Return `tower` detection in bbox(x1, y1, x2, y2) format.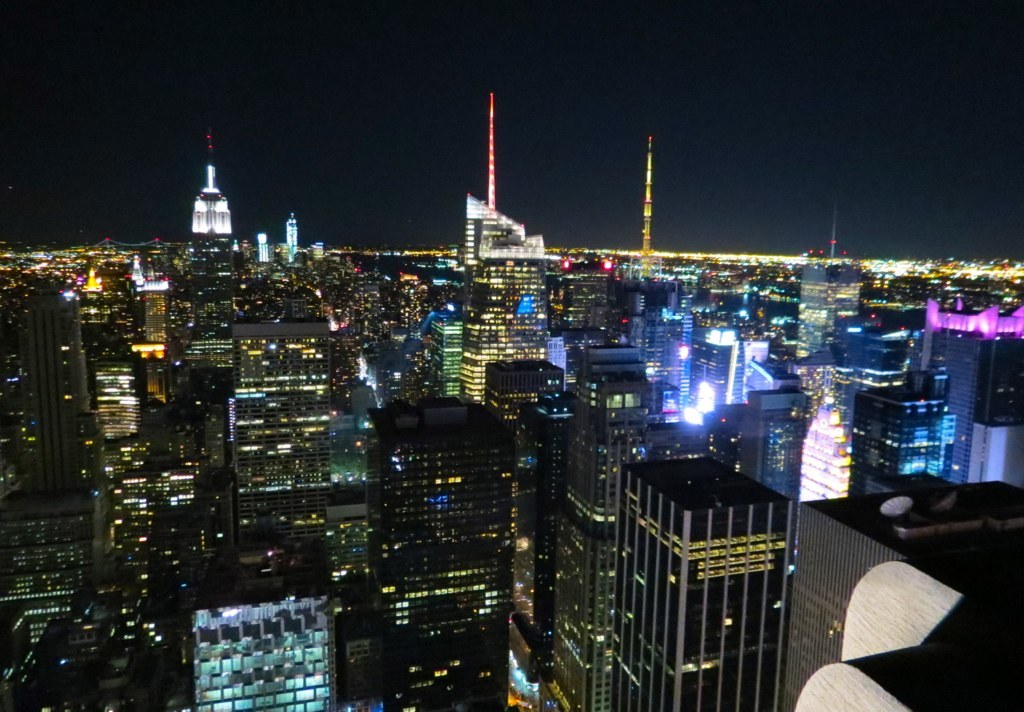
bbox(669, 264, 704, 325).
